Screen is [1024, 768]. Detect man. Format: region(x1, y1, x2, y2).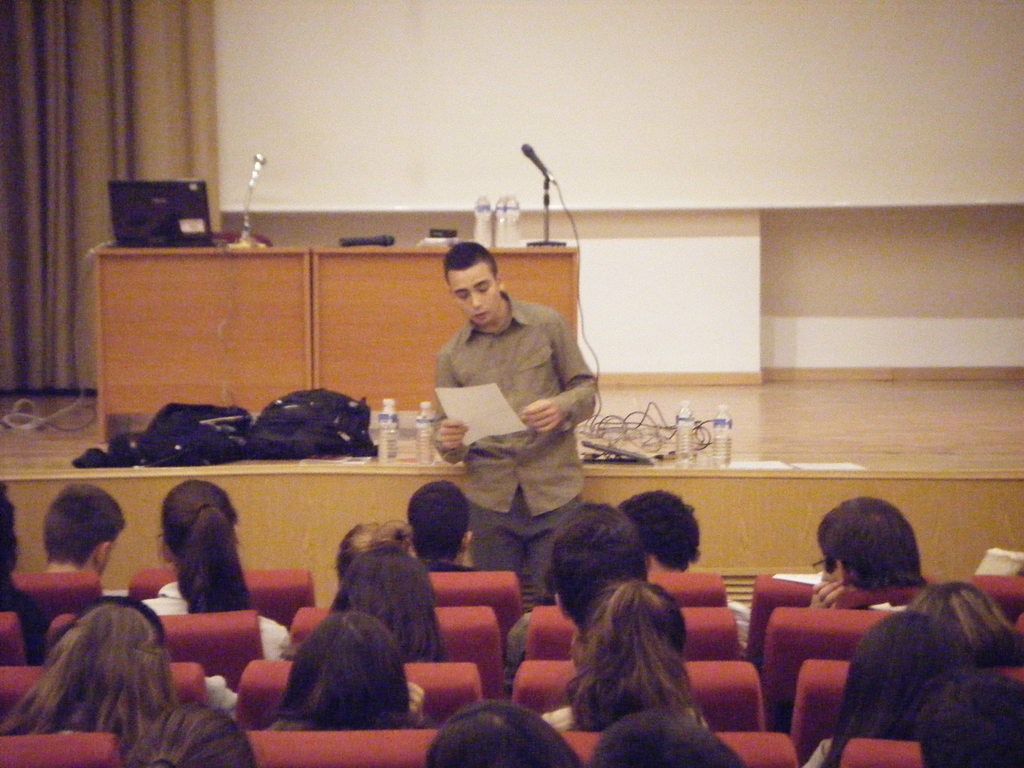
region(398, 232, 609, 563).
